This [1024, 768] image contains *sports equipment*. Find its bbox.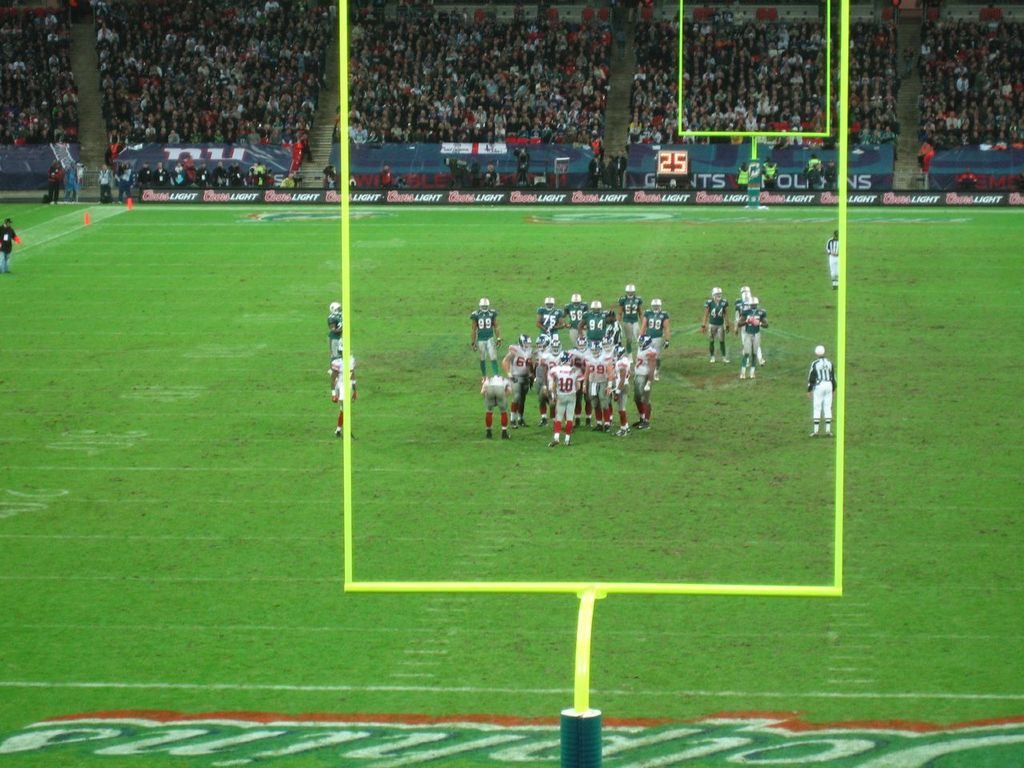
<region>589, 339, 604, 359</region>.
